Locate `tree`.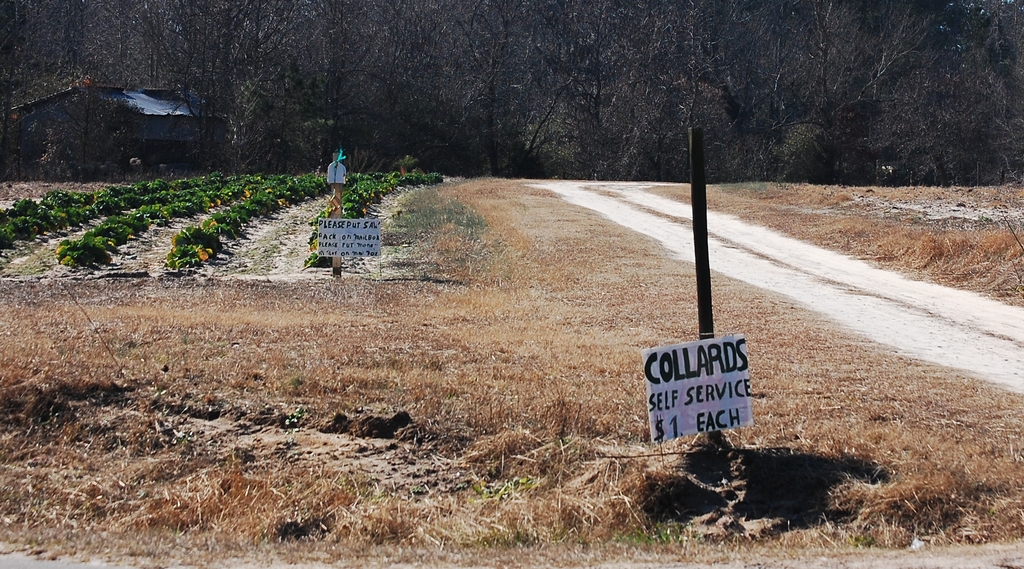
Bounding box: detection(0, 0, 47, 171).
